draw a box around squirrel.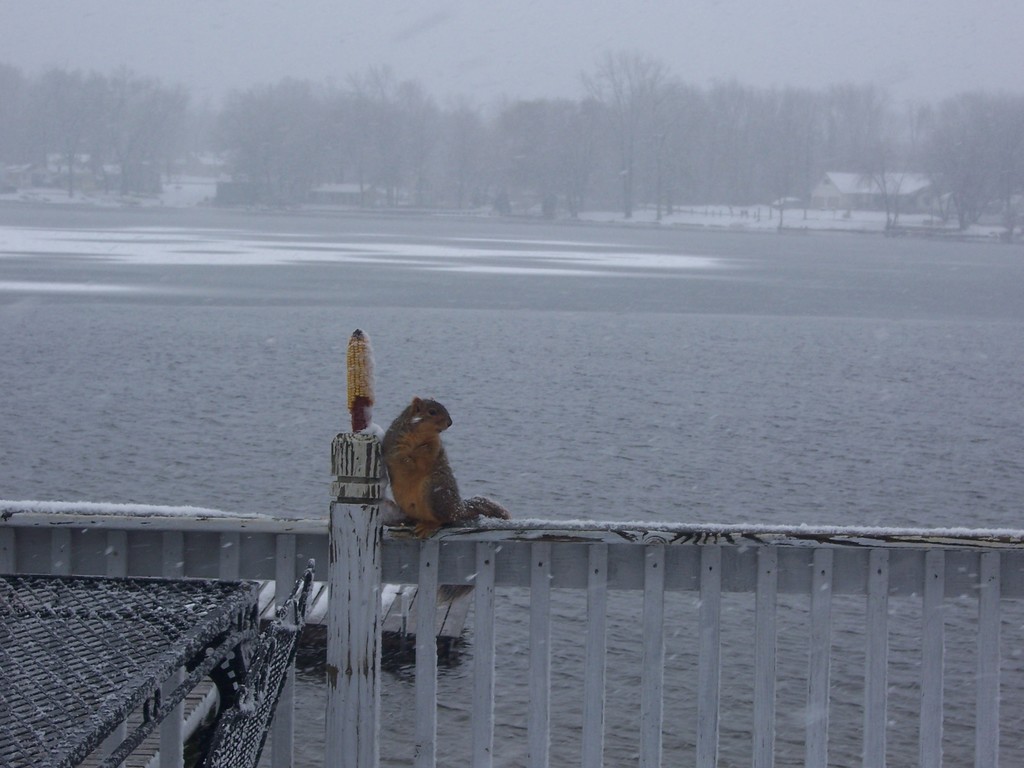
<region>379, 392, 512, 541</region>.
